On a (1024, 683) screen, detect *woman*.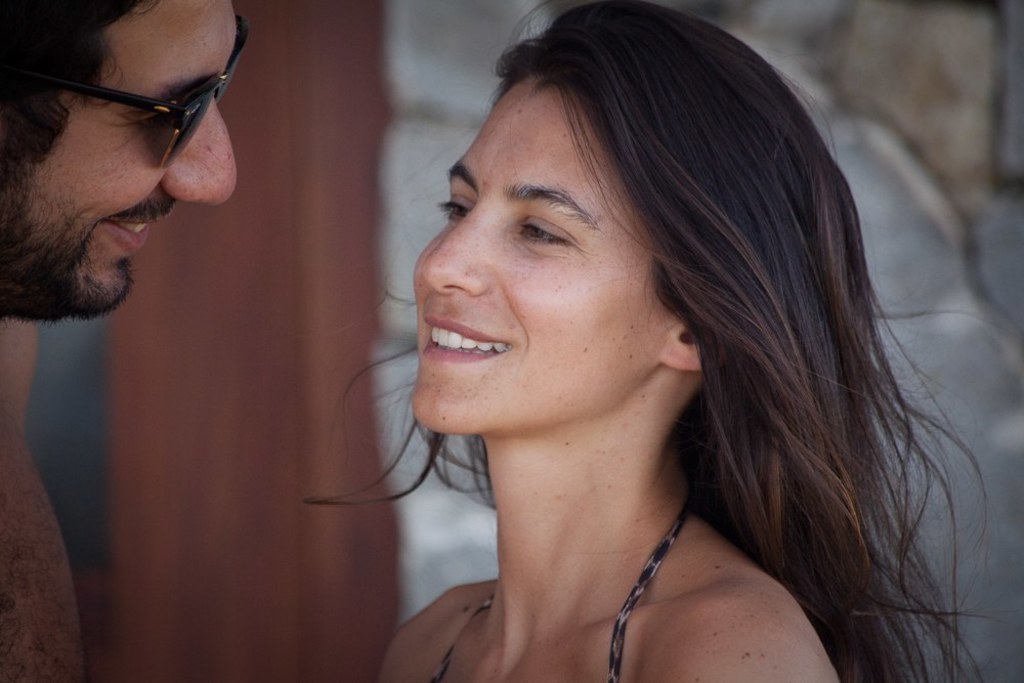
{"x1": 270, "y1": 5, "x2": 975, "y2": 680}.
